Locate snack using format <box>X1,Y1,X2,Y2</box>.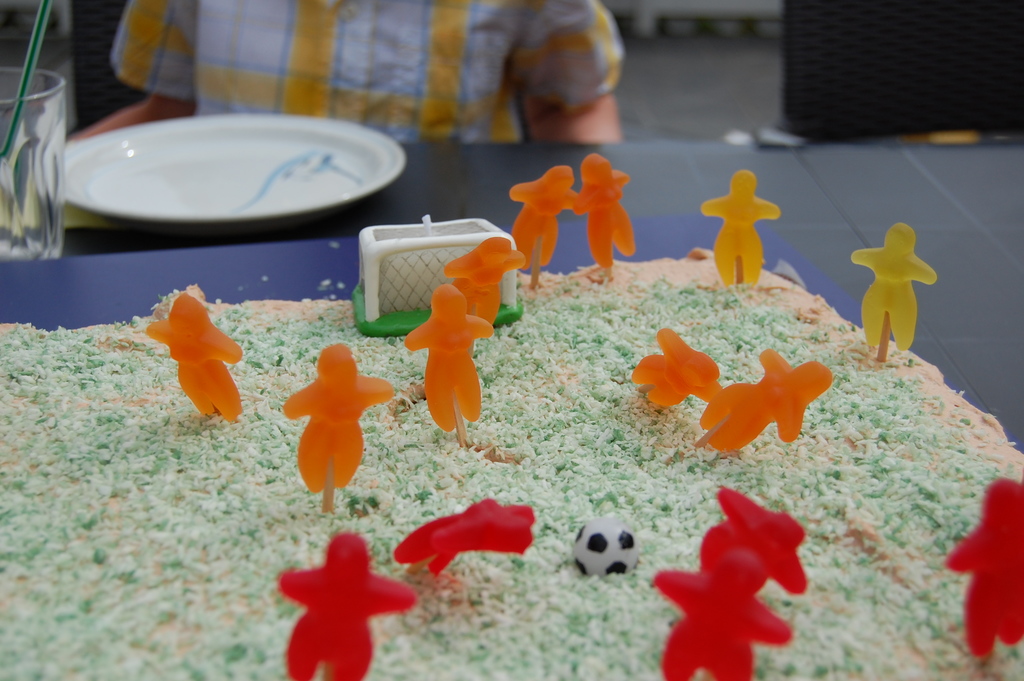
<box>407,285,492,434</box>.
